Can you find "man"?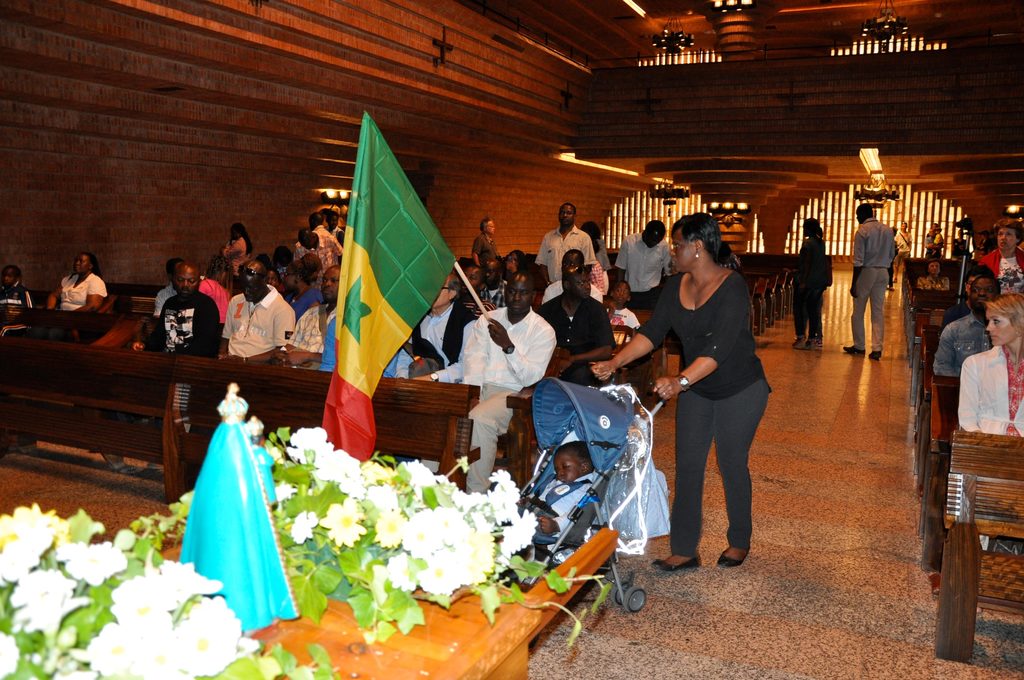
Yes, bounding box: x1=538, y1=202, x2=593, y2=283.
